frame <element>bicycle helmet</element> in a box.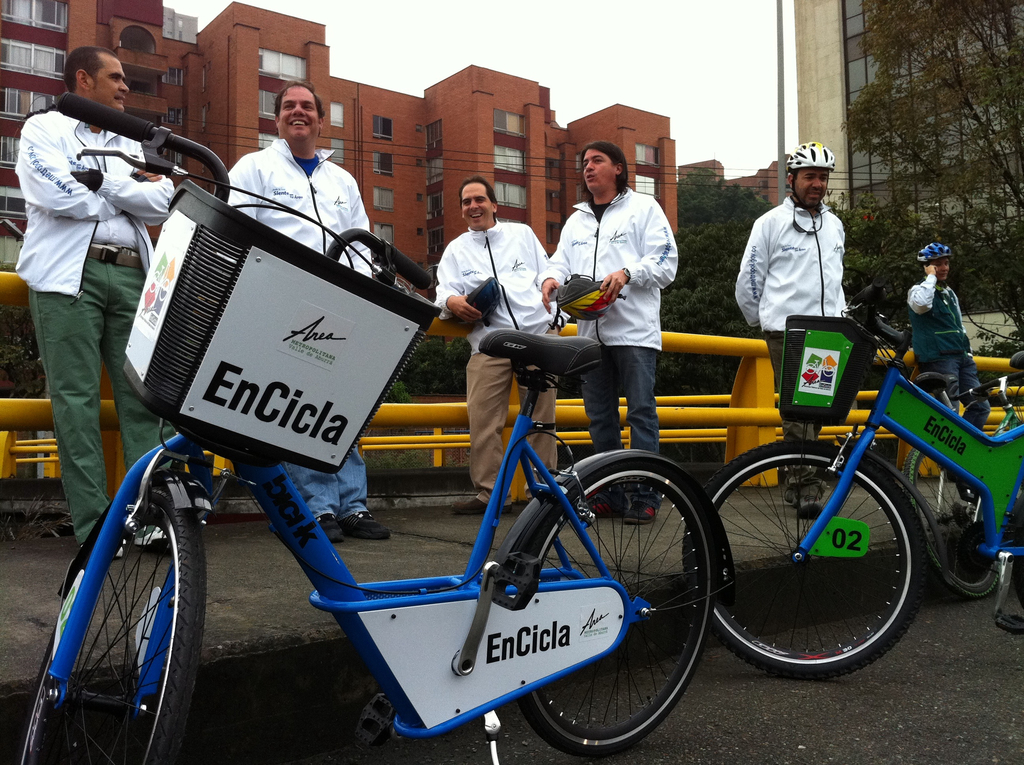
<bbox>786, 141, 838, 168</bbox>.
